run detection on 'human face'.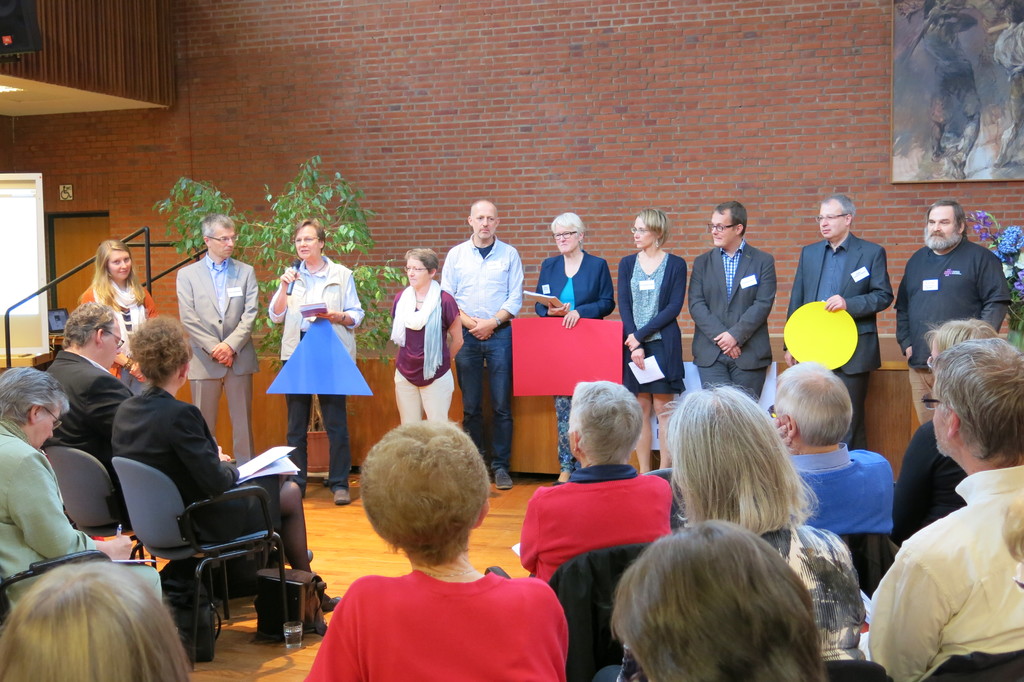
Result: (101, 253, 133, 275).
